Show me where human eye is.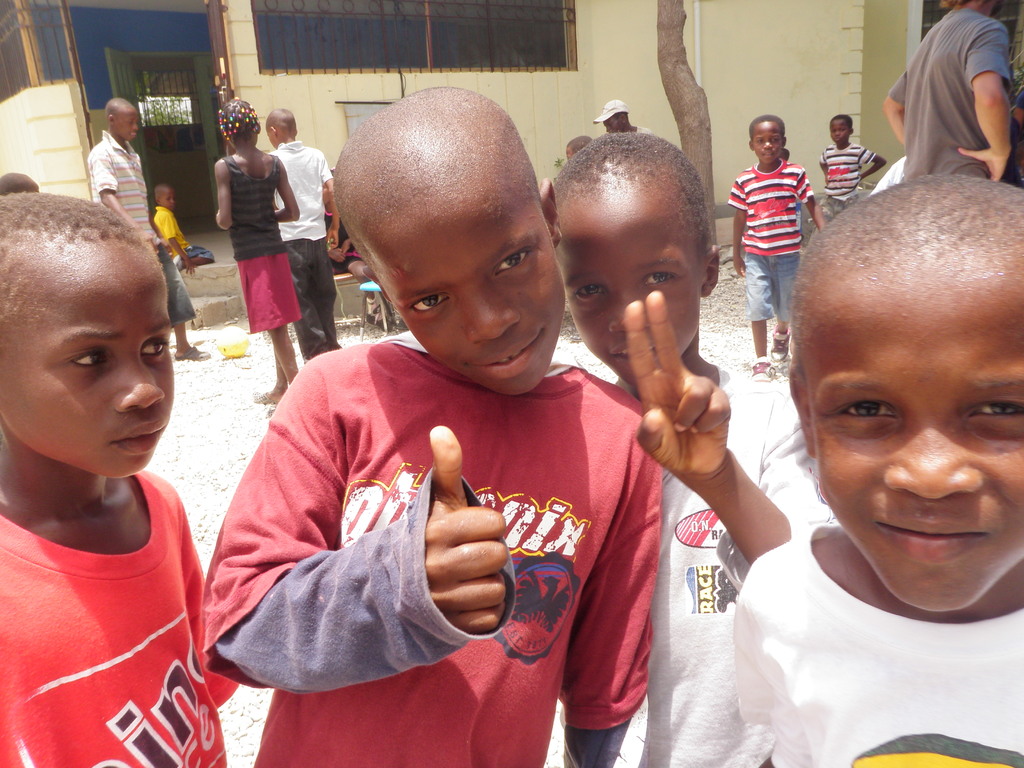
human eye is at (828, 396, 900, 424).
